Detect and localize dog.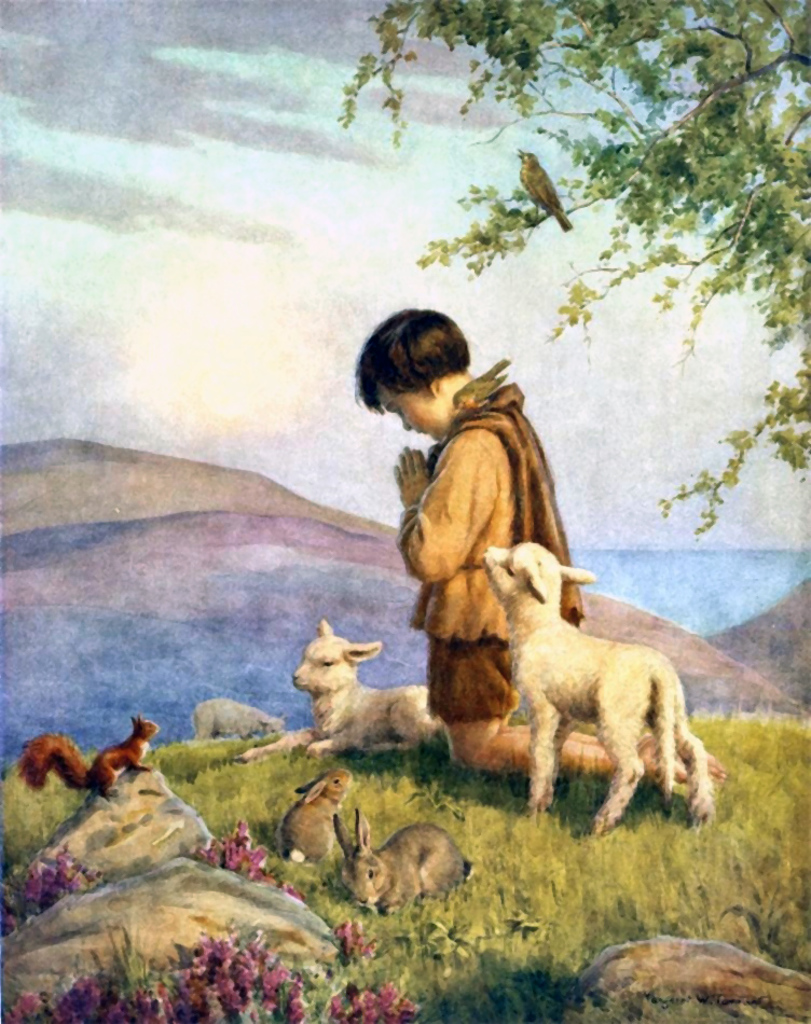
Localized at <region>232, 620, 451, 767</region>.
